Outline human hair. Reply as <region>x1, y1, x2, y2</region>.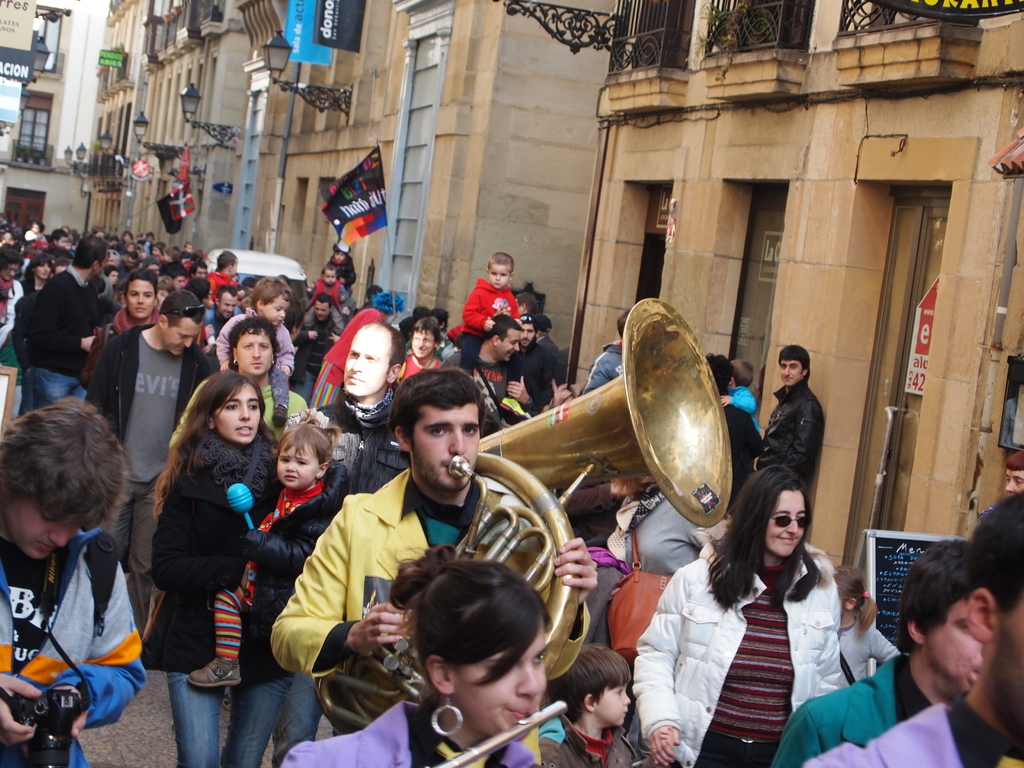
<region>74, 234, 107, 271</region>.
